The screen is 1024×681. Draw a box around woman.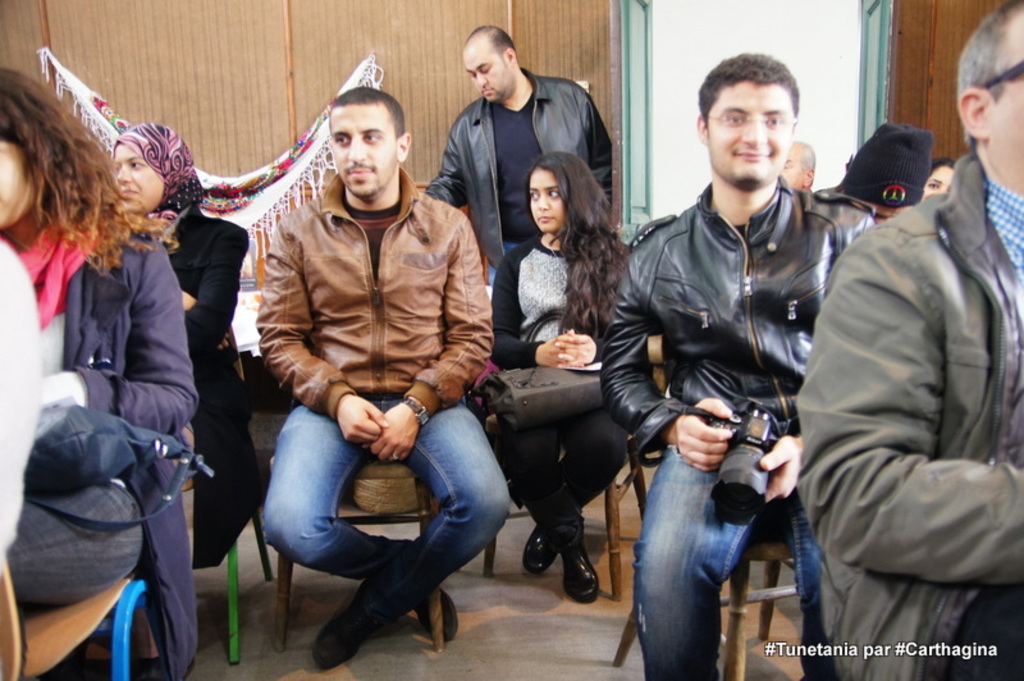
{"left": 471, "top": 148, "right": 655, "bottom": 603}.
